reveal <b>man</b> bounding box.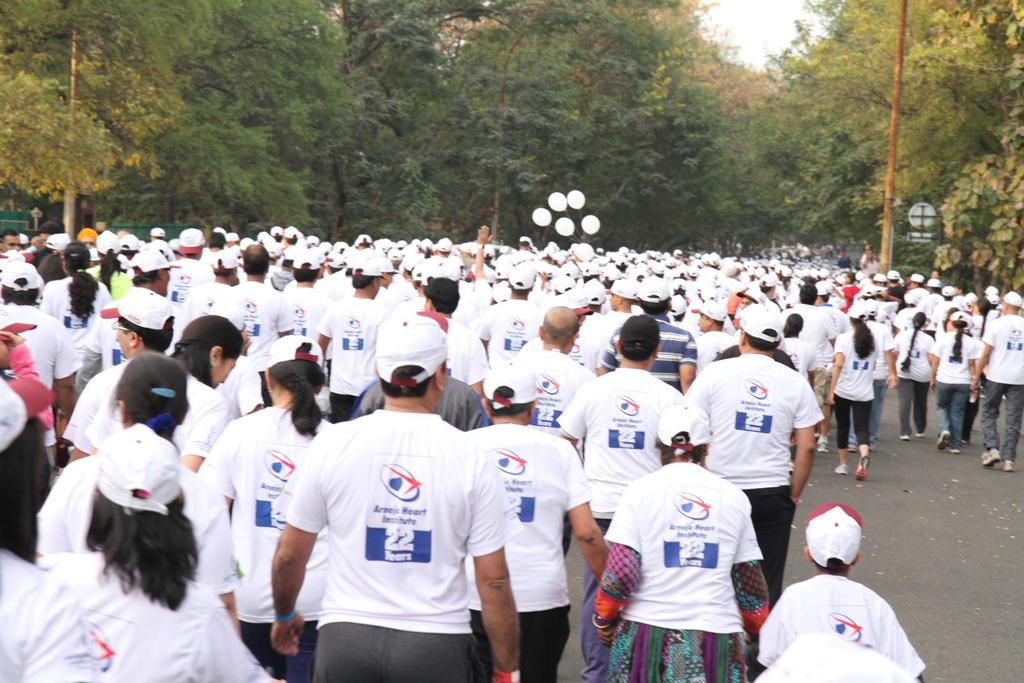
Revealed: 921, 275, 941, 331.
